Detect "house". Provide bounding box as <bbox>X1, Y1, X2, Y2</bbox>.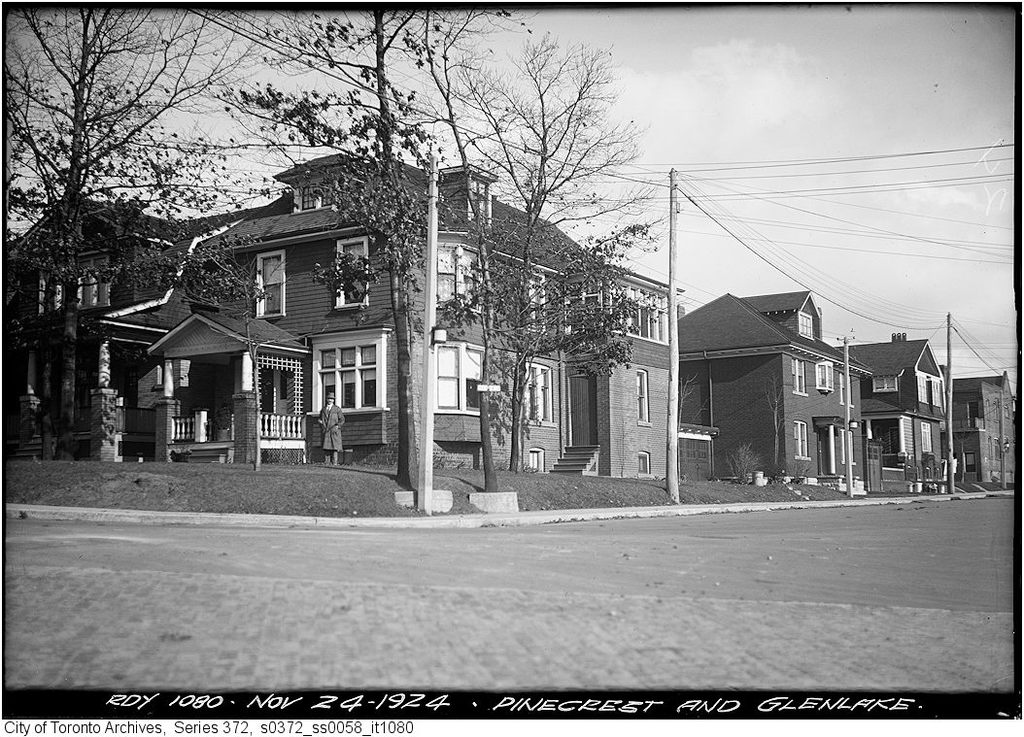
<bbox>832, 327, 955, 495</bbox>.
